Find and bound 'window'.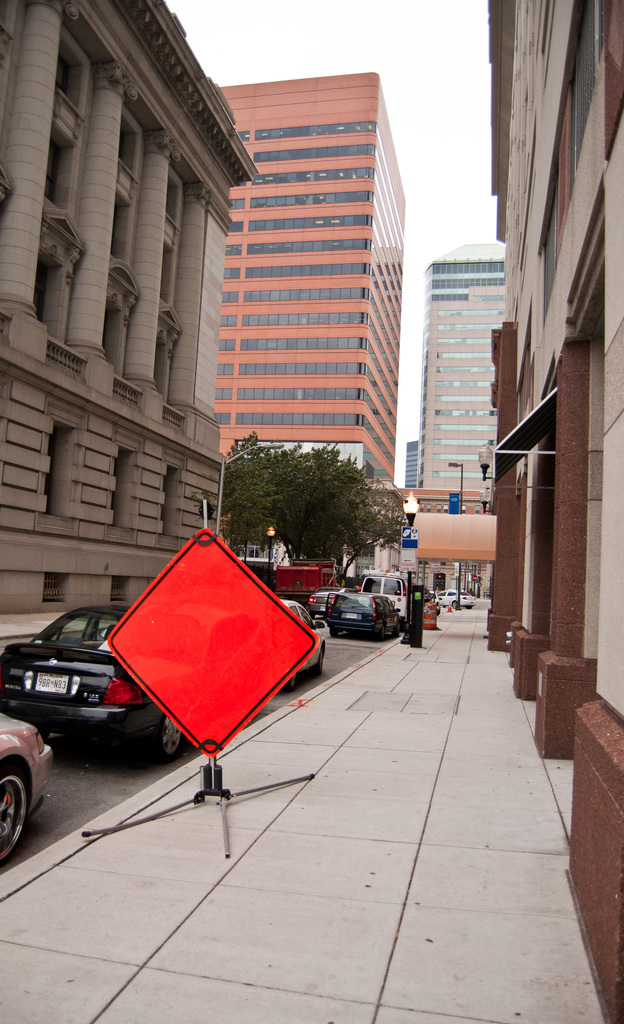
Bound: select_region(42, 567, 72, 609).
